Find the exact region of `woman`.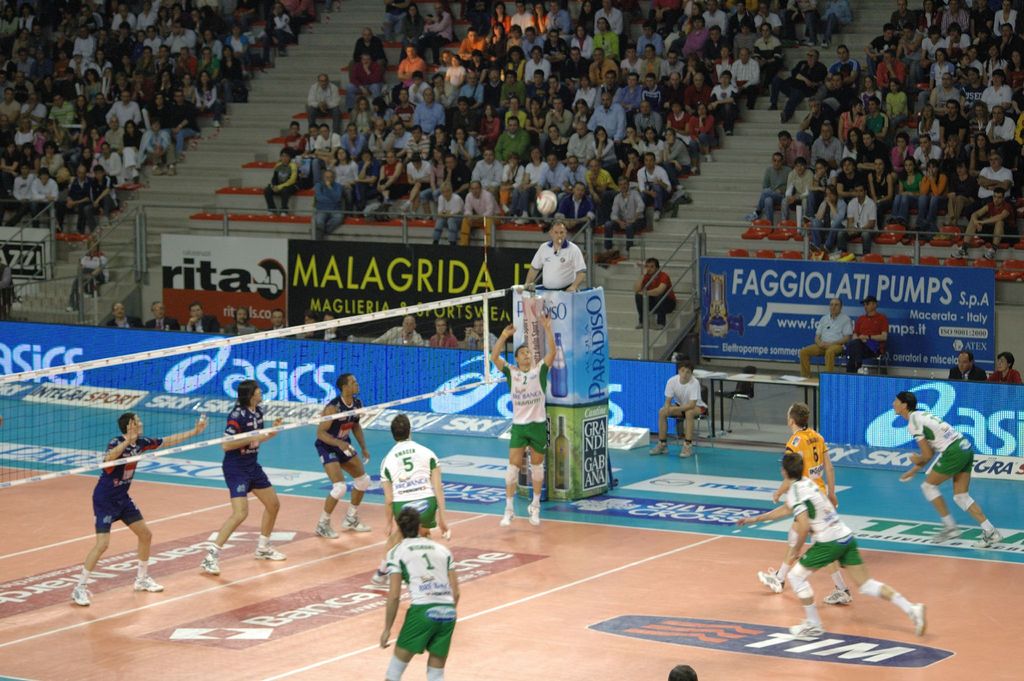
Exact region: 980 69 1014 121.
